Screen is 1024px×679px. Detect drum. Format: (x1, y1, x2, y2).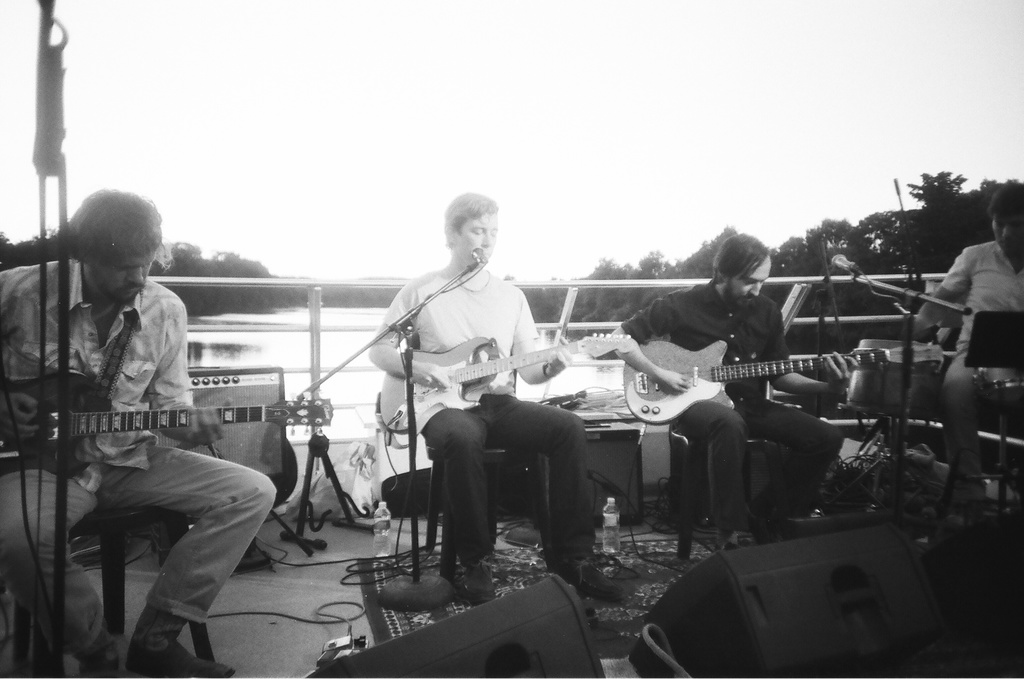
(973, 368, 1023, 406).
